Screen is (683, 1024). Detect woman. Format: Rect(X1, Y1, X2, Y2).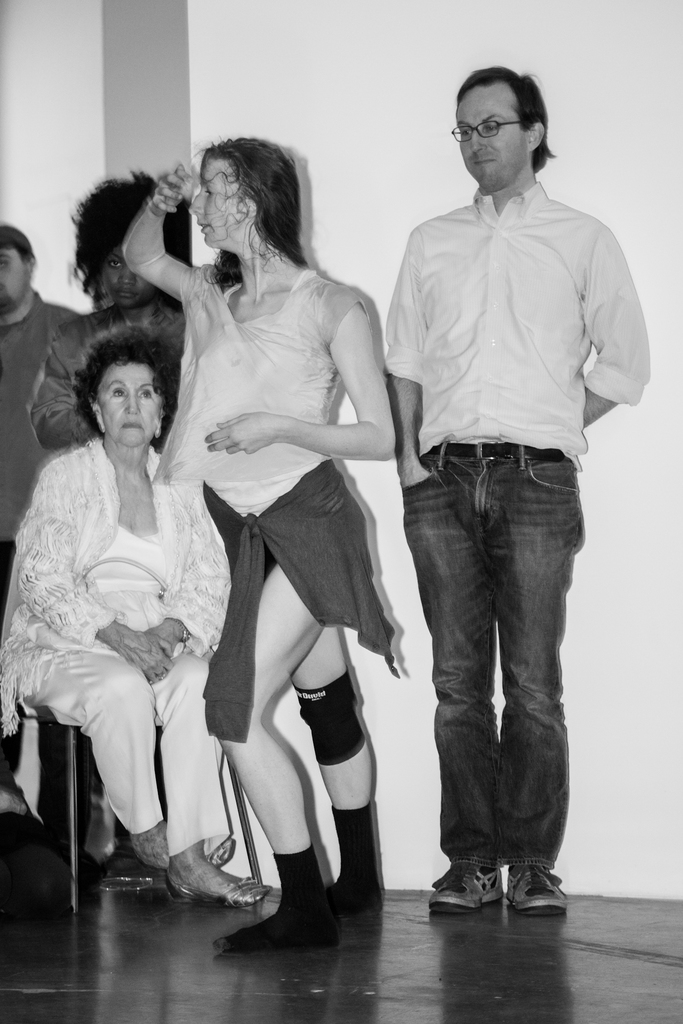
Rect(120, 139, 402, 957).
